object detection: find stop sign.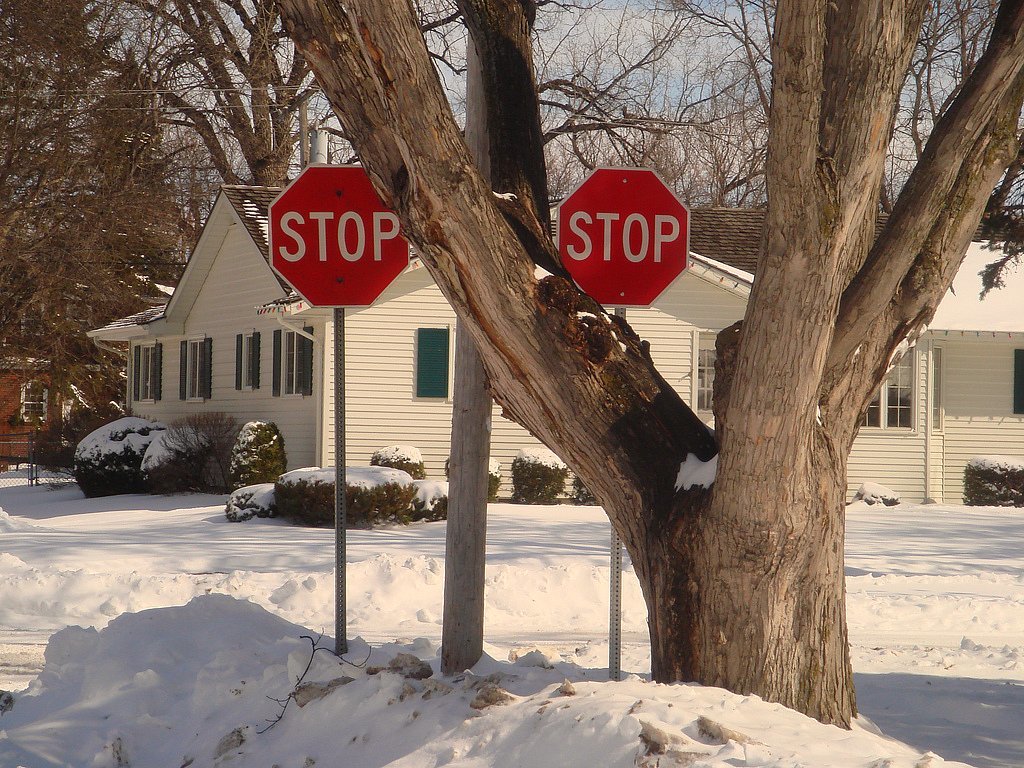
select_region(553, 165, 691, 308).
